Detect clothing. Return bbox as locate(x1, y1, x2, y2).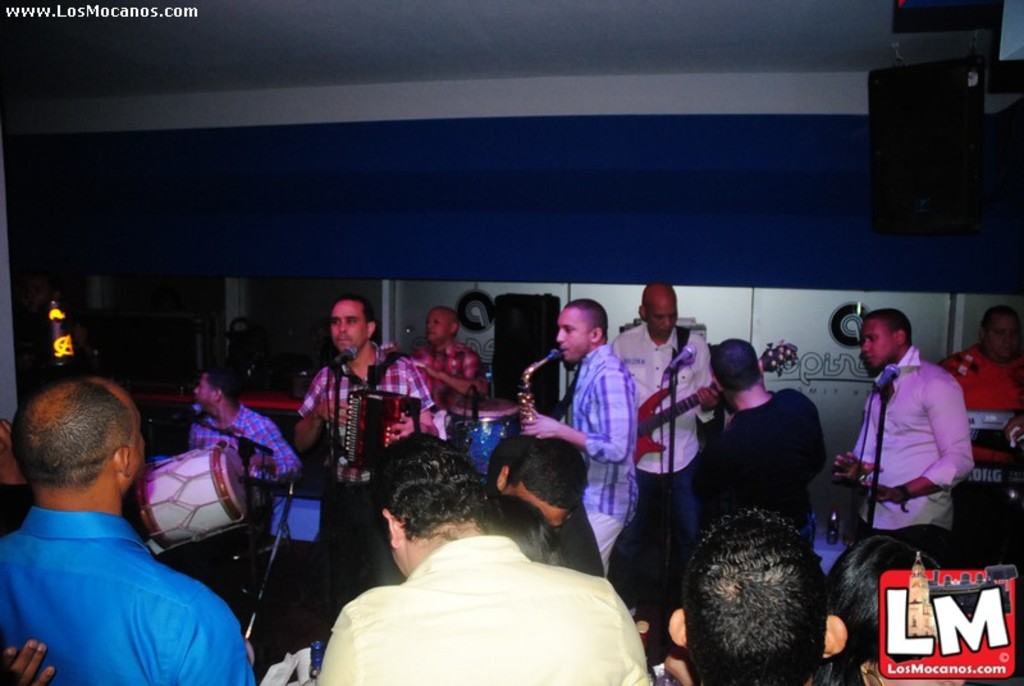
locate(840, 358, 966, 526).
